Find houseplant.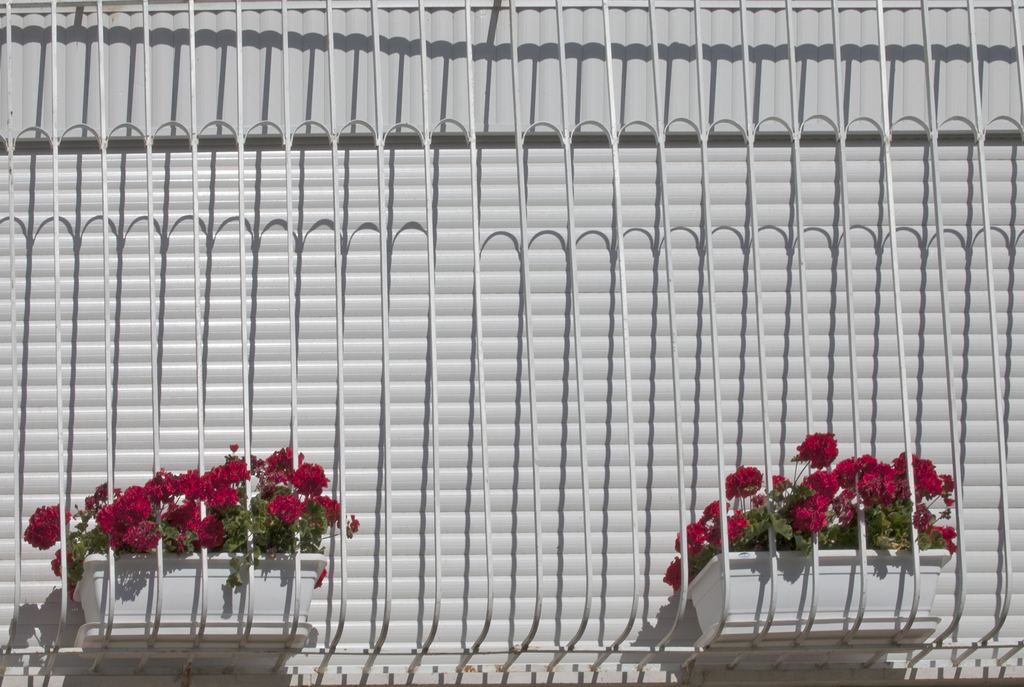
pyautogui.locateOnScreen(653, 403, 963, 634).
